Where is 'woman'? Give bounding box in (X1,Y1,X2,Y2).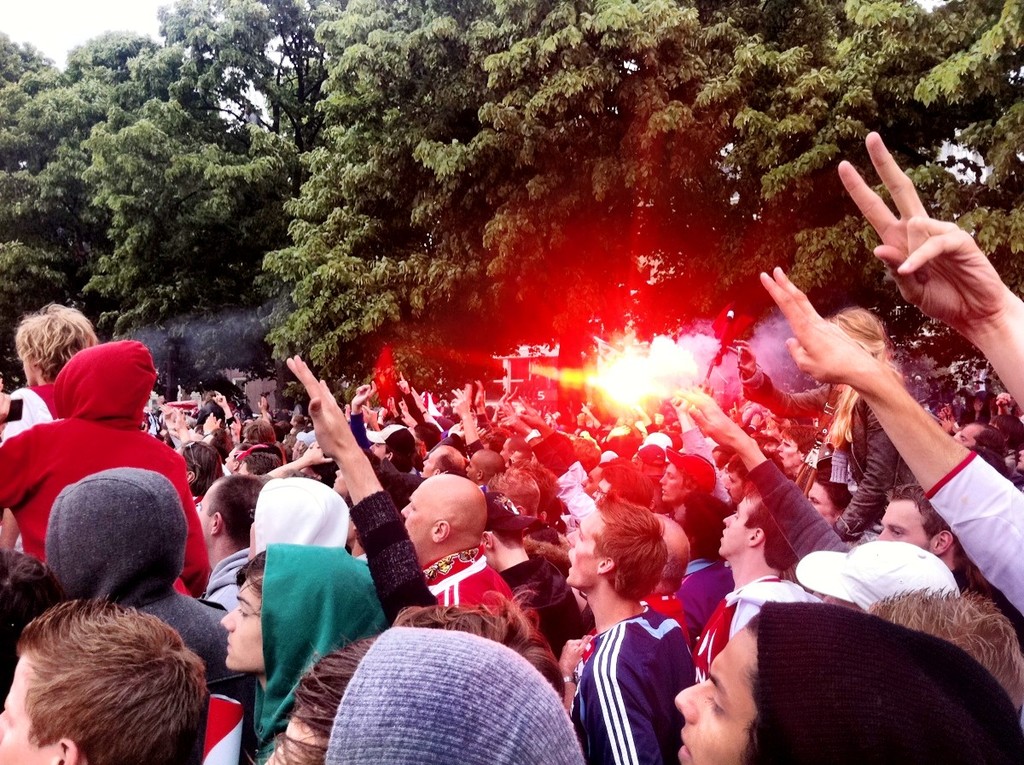
(817,303,903,544).
